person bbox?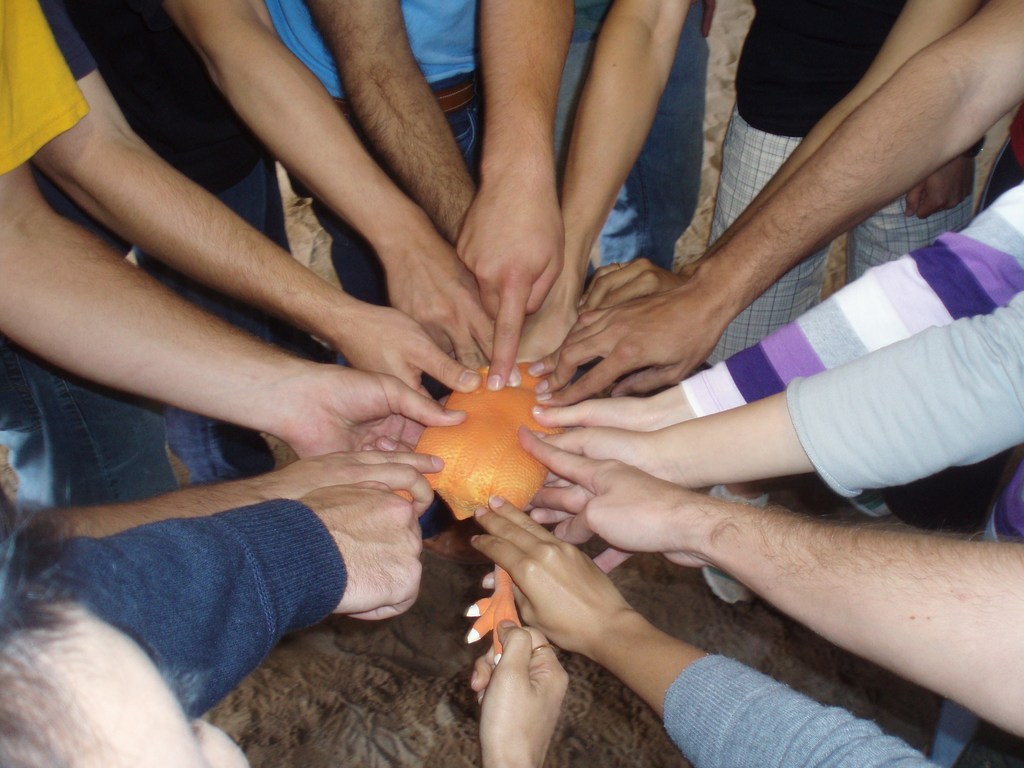
x1=0 y1=0 x2=463 y2=454
